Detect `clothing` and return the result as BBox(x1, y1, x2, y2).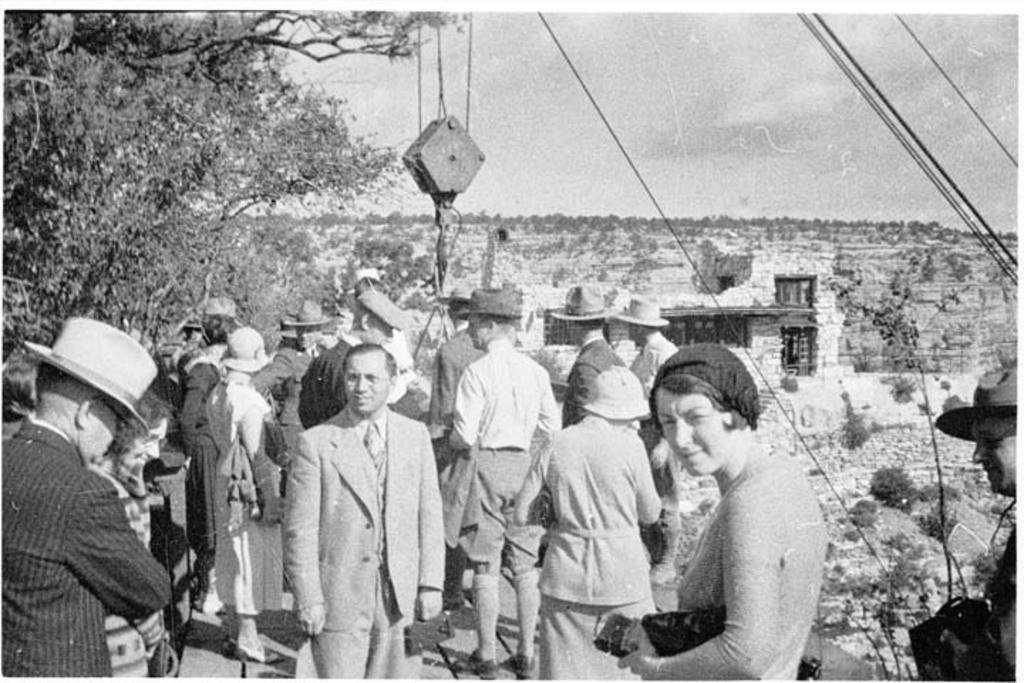
BBox(260, 351, 309, 454).
